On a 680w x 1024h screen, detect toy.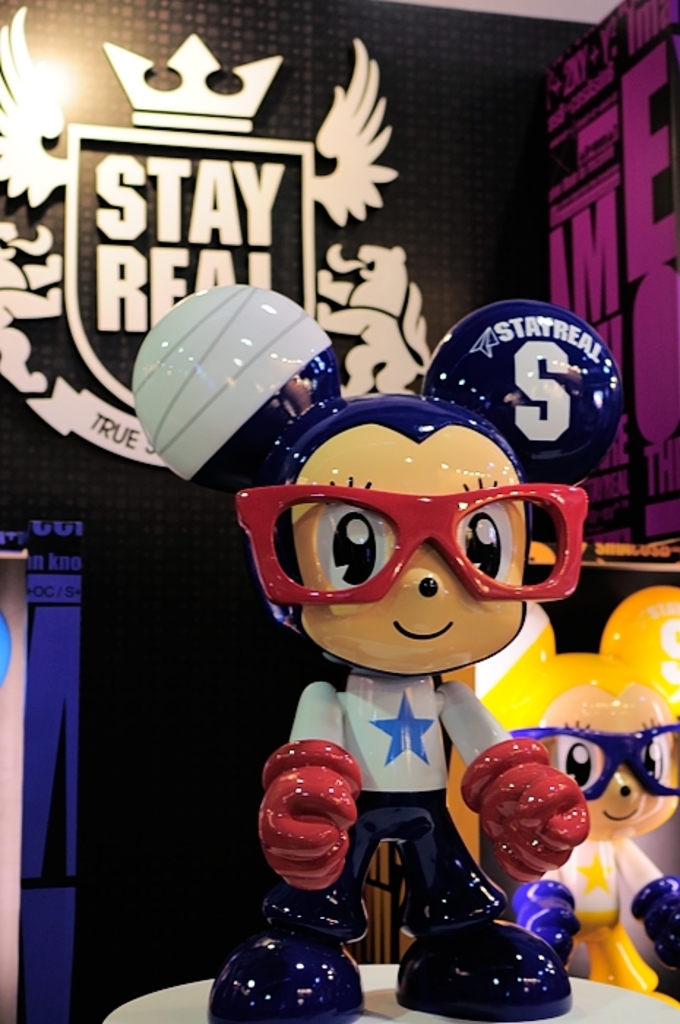
left=111, top=290, right=620, bottom=1008.
